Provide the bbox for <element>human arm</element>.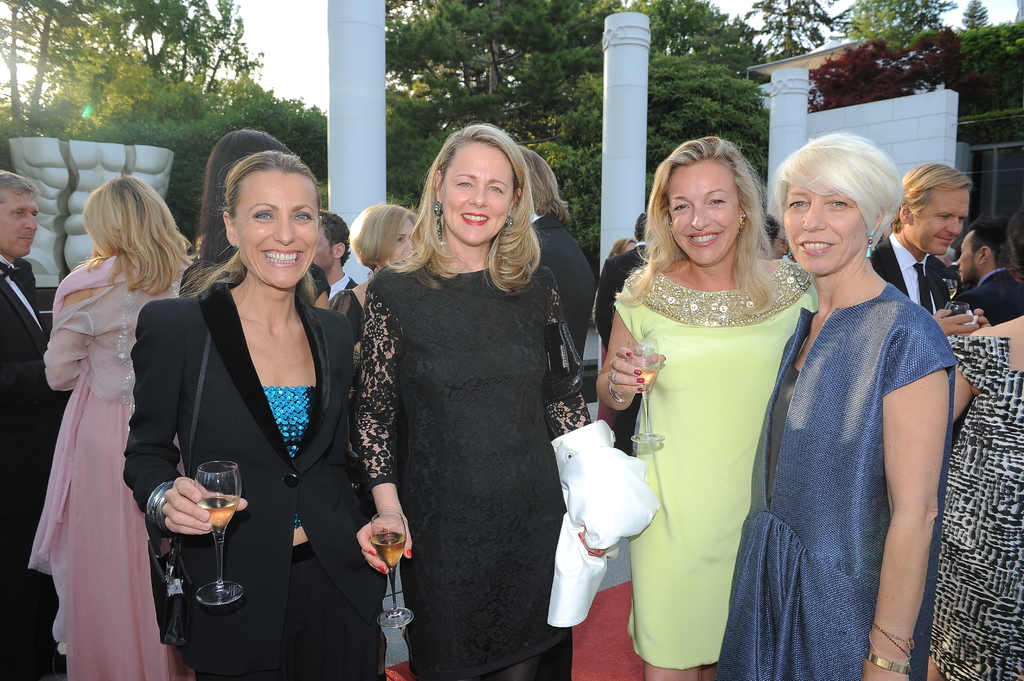
Rect(888, 307, 968, 661).
